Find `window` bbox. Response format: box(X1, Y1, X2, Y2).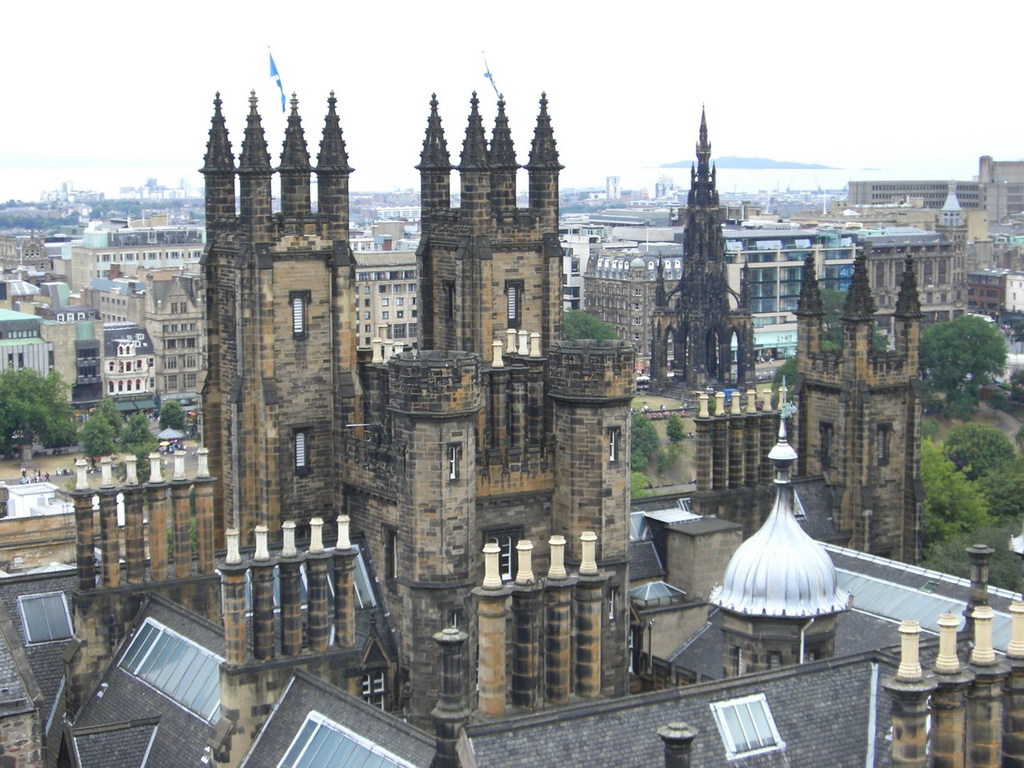
box(767, 650, 782, 671).
